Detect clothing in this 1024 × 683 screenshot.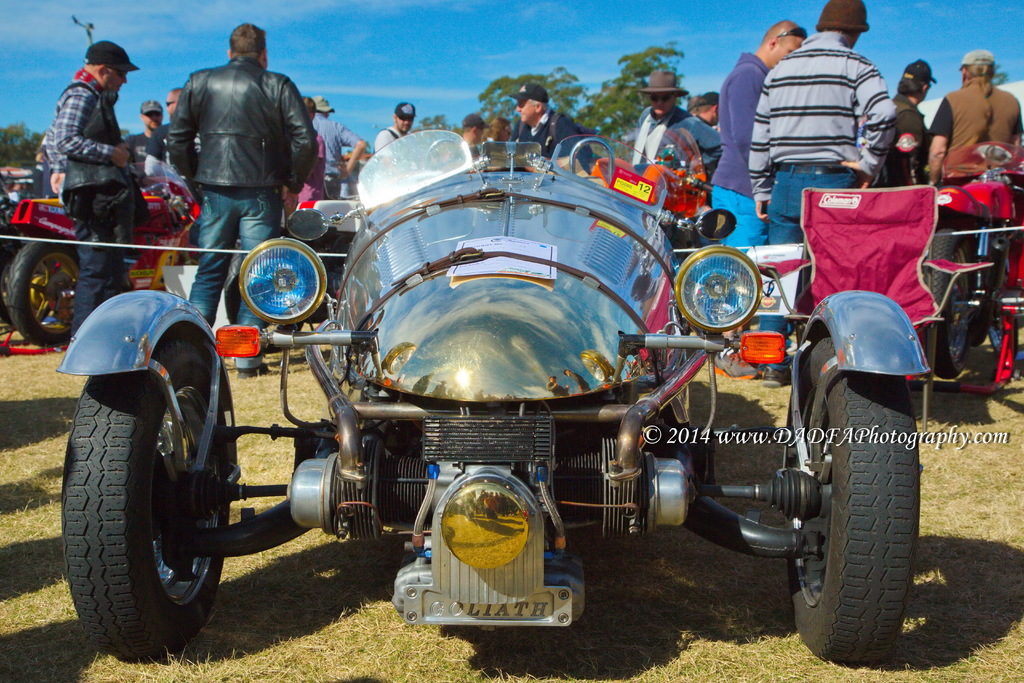
Detection: (508, 113, 592, 172).
